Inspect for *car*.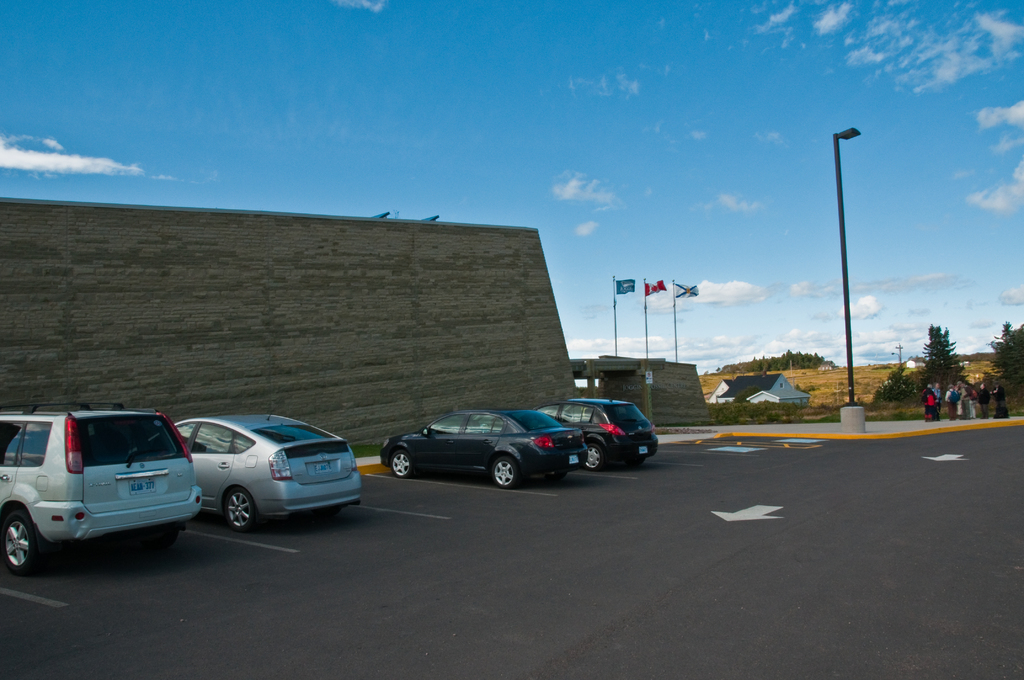
Inspection: box(1, 409, 201, 571).
